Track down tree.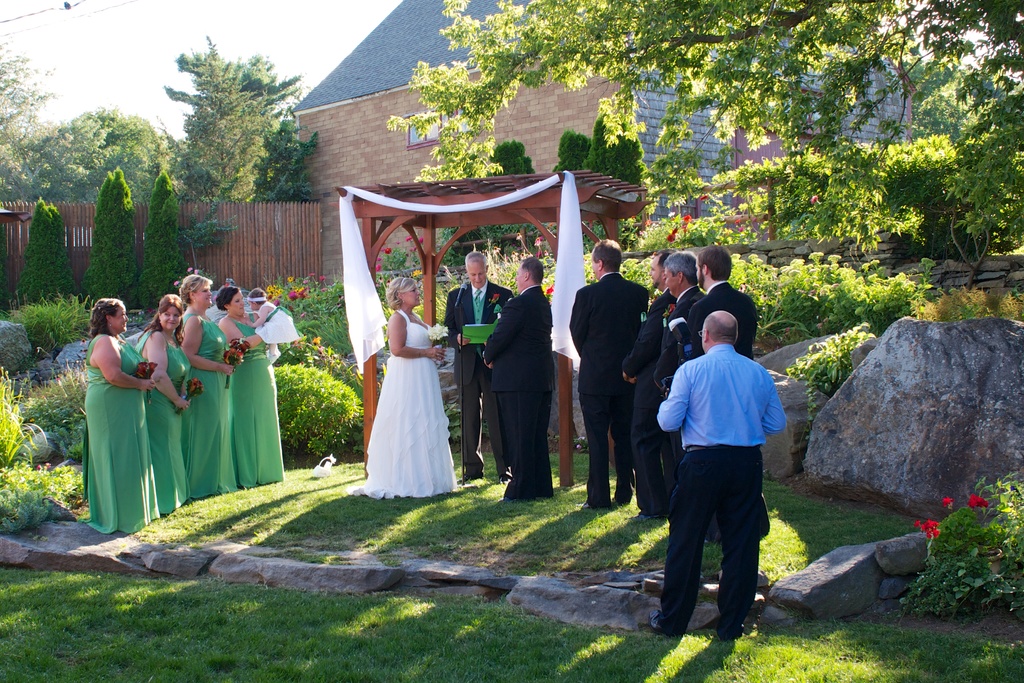
Tracked to l=367, t=0, r=1023, b=276.
